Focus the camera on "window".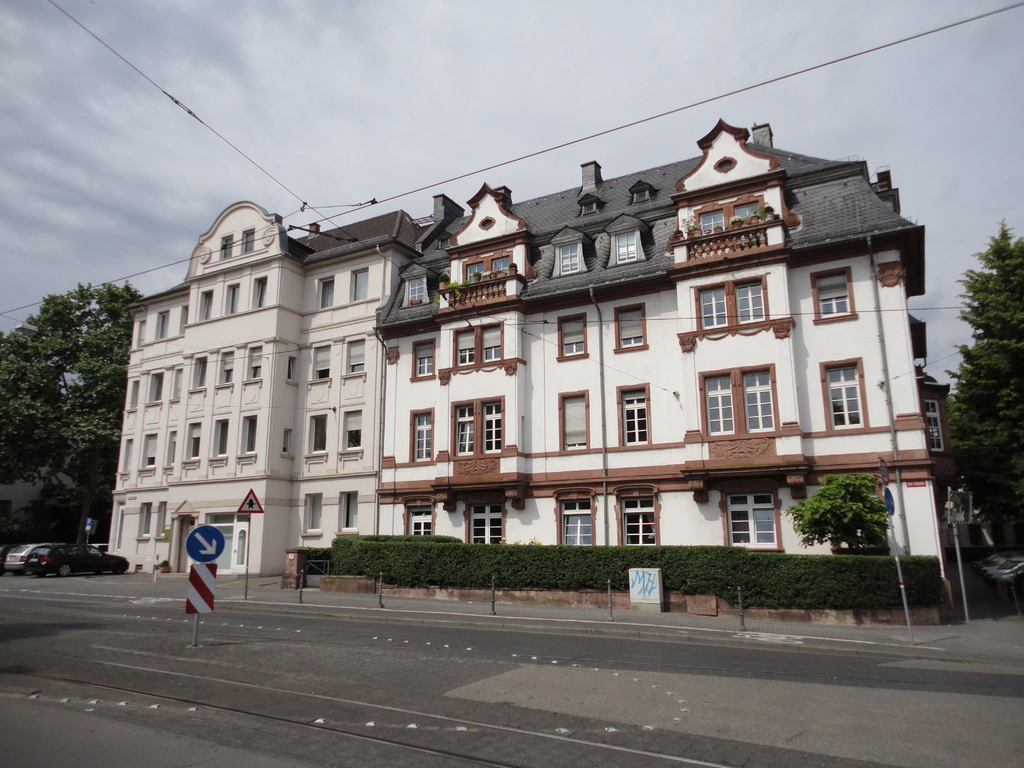
Focus region: 282/358/300/387.
